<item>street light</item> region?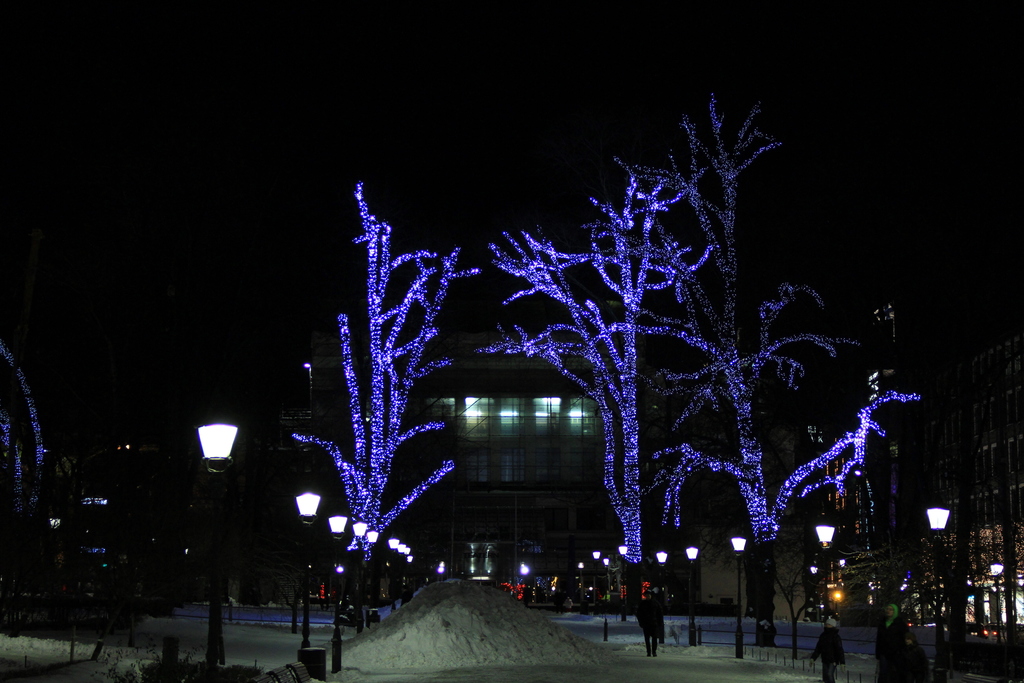
(left=814, top=512, right=835, bottom=614)
